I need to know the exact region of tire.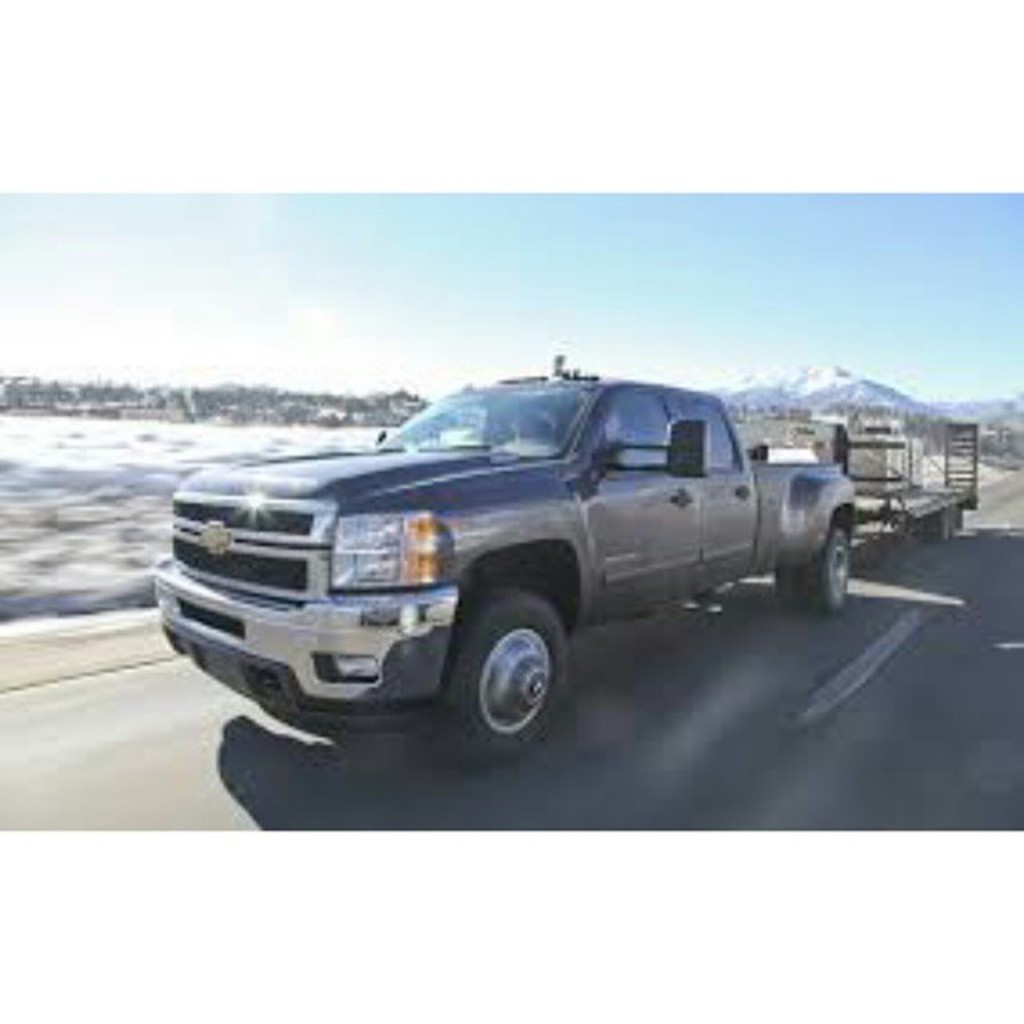
Region: [955, 501, 962, 538].
